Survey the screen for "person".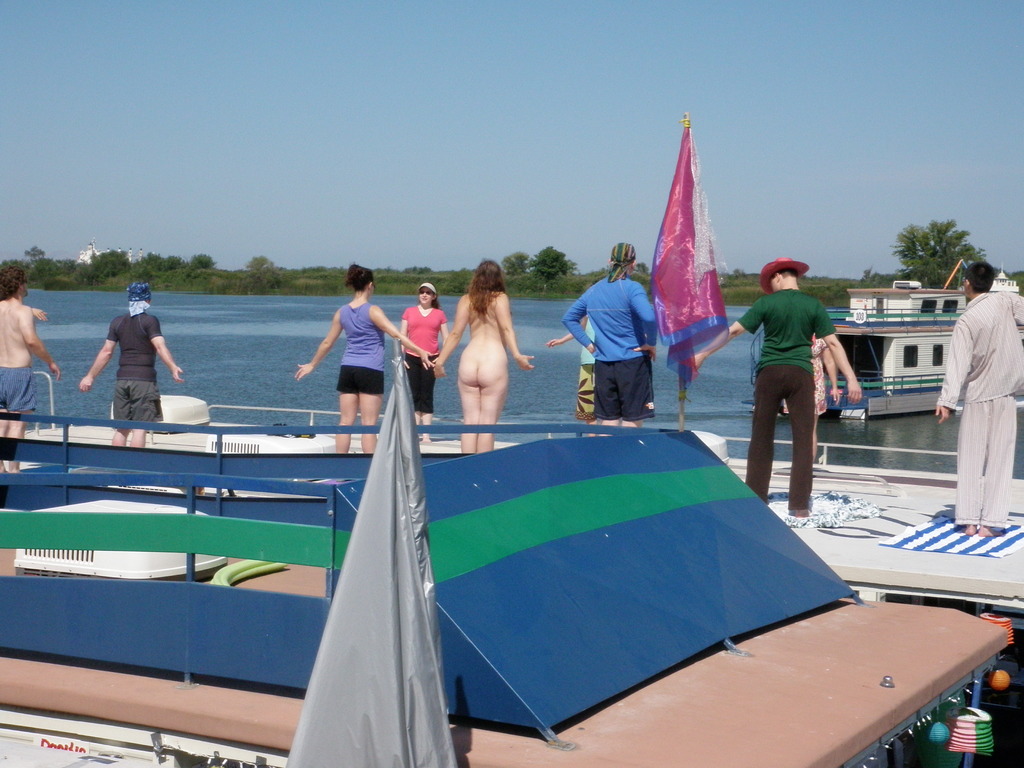
Survey found: bbox(563, 239, 657, 428).
